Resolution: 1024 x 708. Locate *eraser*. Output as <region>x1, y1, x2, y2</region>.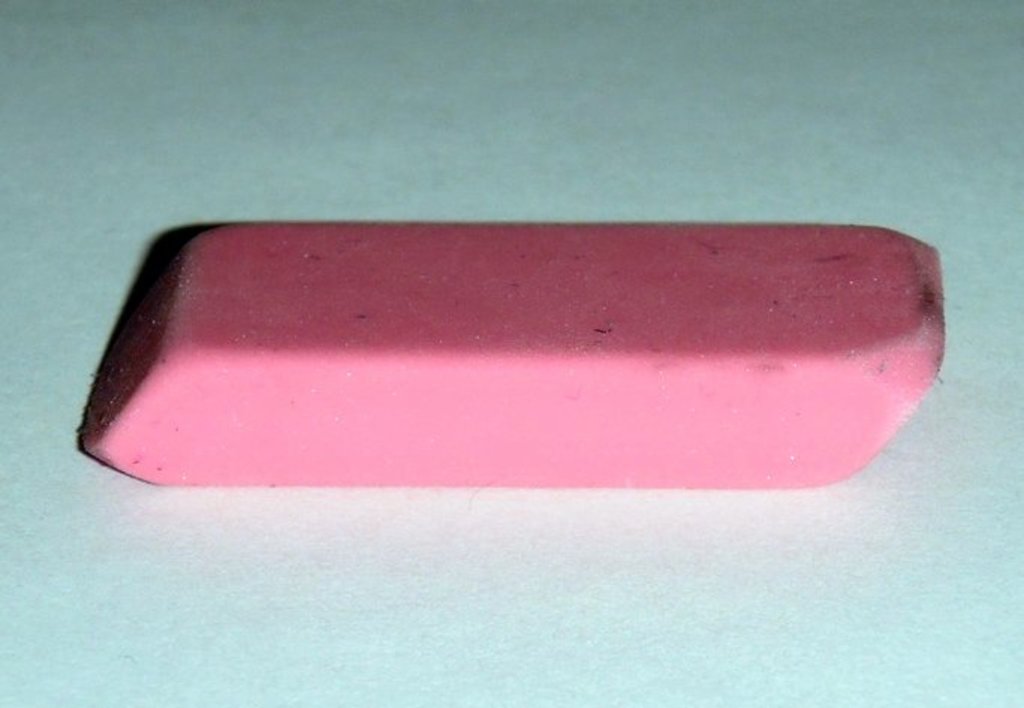
<region>82, 217, 945, 489</region>.
